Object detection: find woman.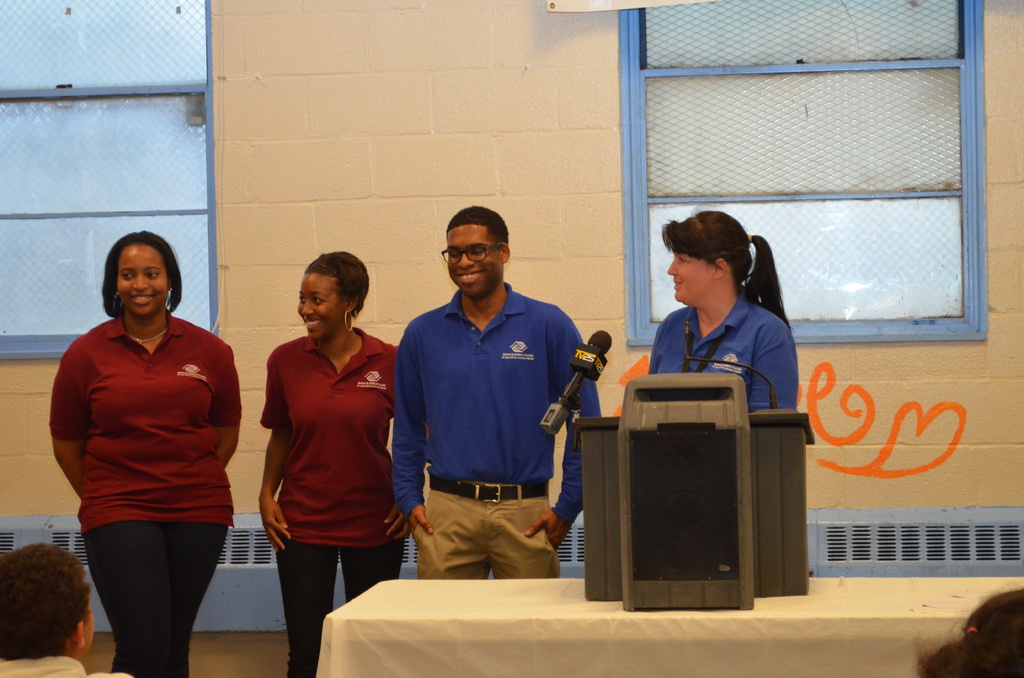
<box>255,247,413,670</box>.
